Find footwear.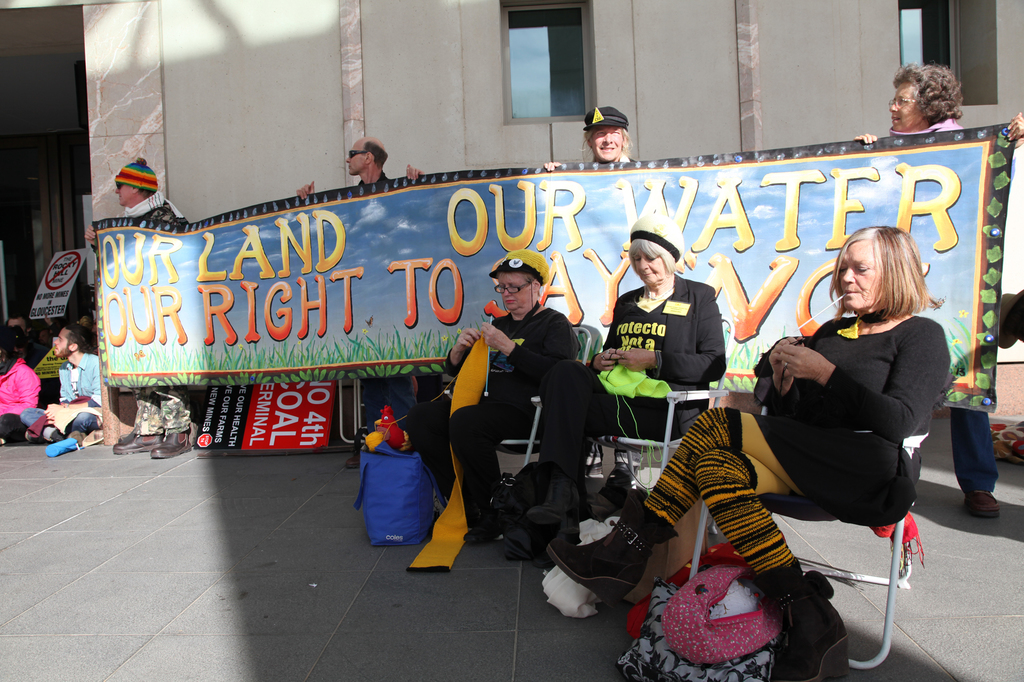
pyautogui.locateOnScreen(24, 433, 38, 445).
